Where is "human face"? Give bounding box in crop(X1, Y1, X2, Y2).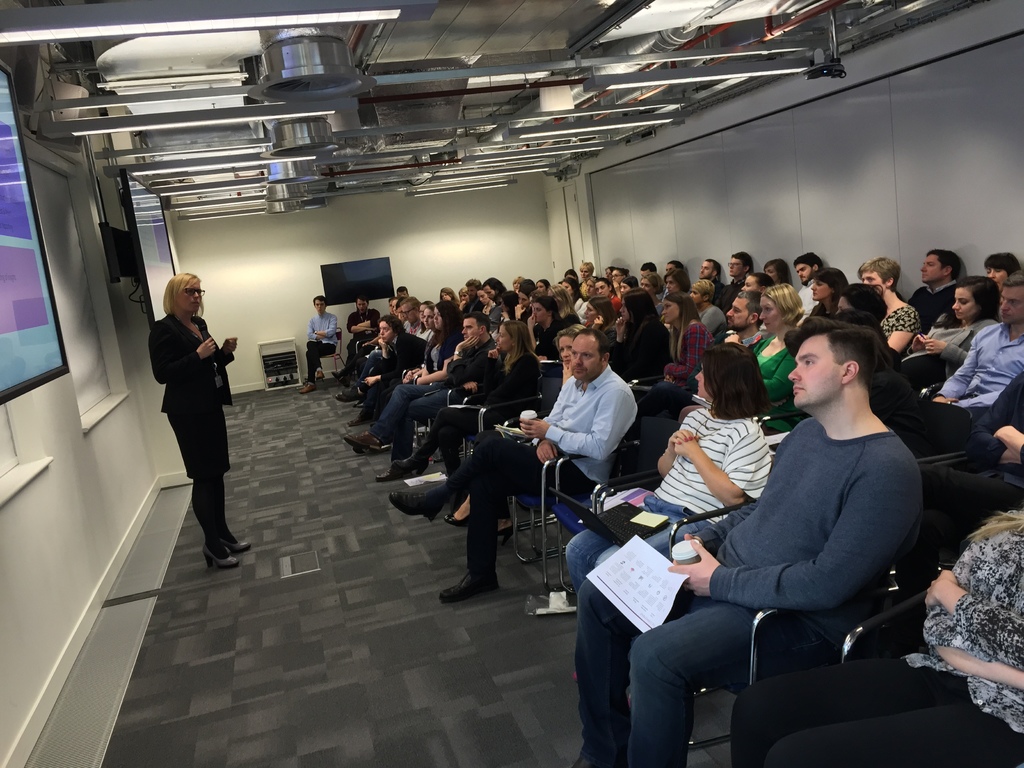
crop(571, 340, 602, 382).
